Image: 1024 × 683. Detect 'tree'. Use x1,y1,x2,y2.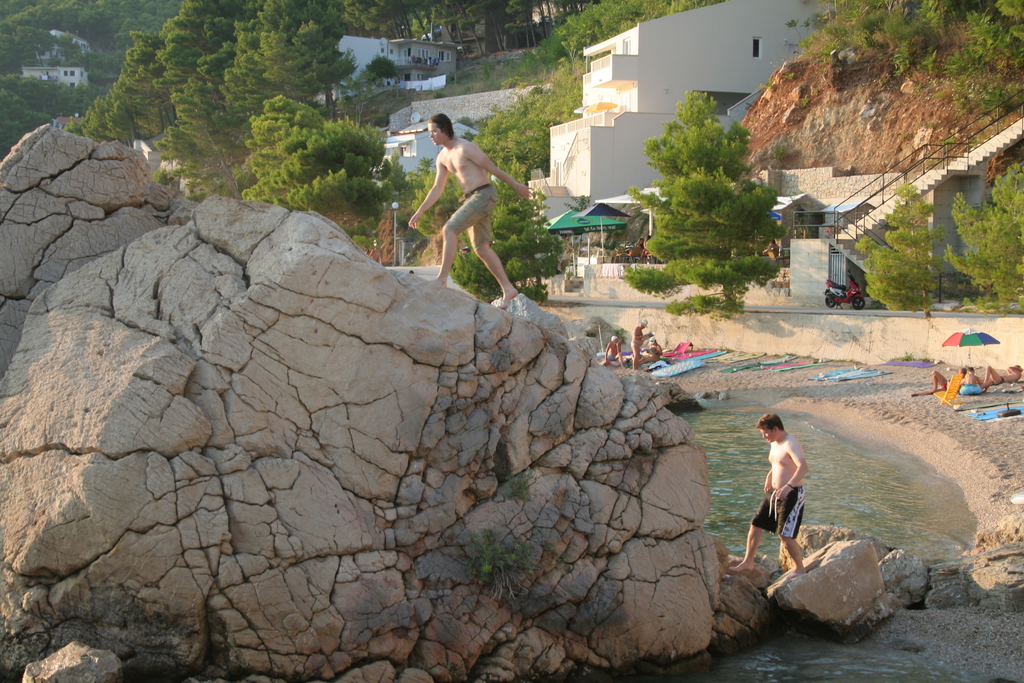
97,0,347,208.
